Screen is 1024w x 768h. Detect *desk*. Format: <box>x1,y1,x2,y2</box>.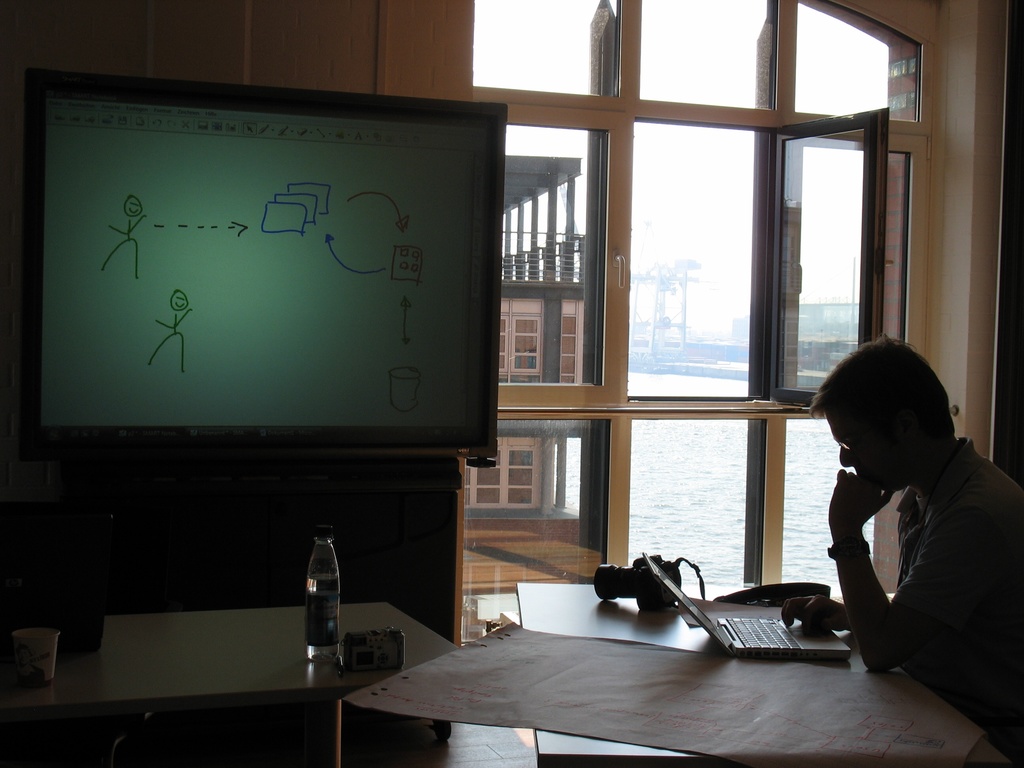
<box>514,584,1010,767</box>.
